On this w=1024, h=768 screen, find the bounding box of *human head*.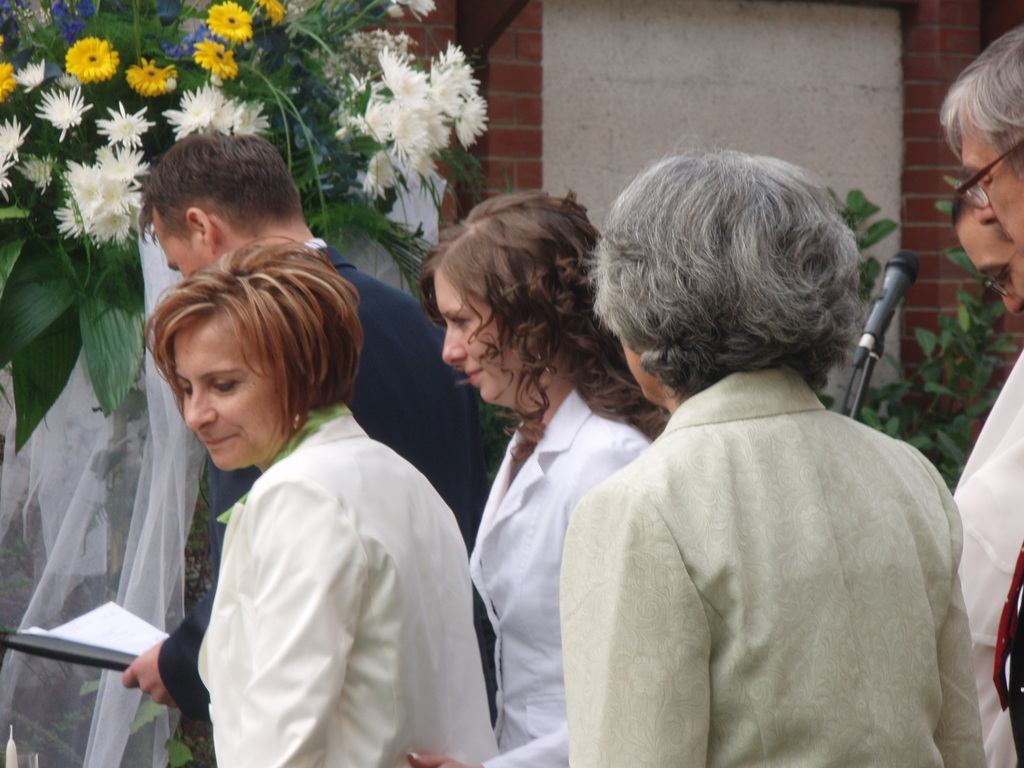
Bounding box: box(147, 239, 366, 468).
